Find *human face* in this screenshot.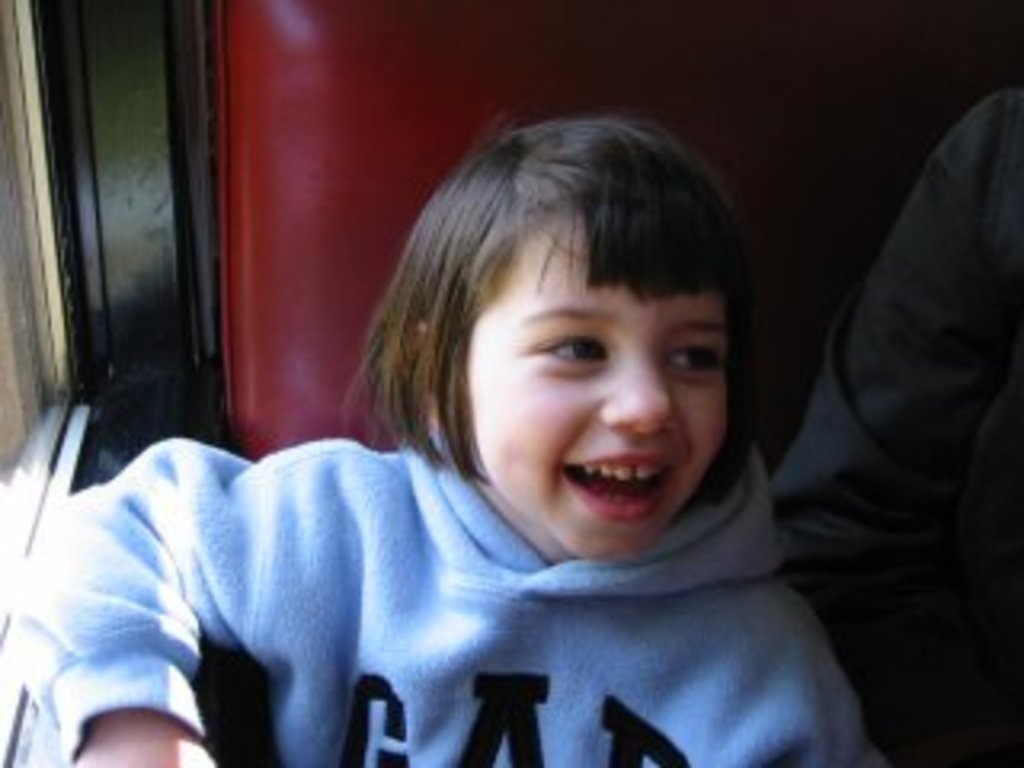
The bounding box for *human face* is 454,221,733,557.
